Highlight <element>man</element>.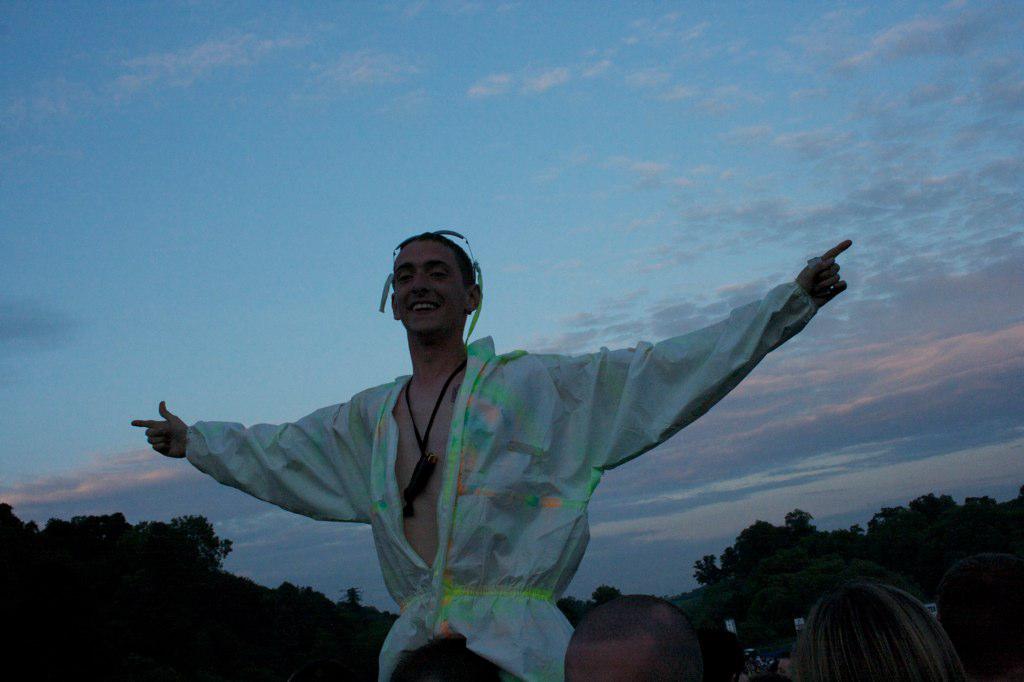
Highlighted region: rect(128, 227, 855, 681).
